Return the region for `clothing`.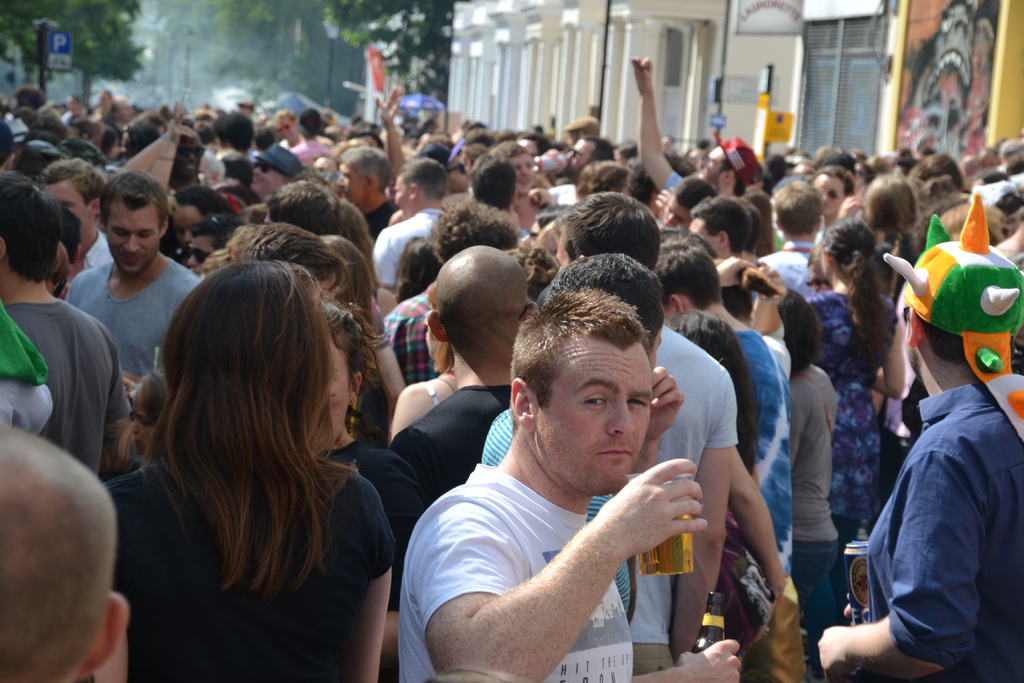
[x1=397, y1=457, x2=642, y2=682].
